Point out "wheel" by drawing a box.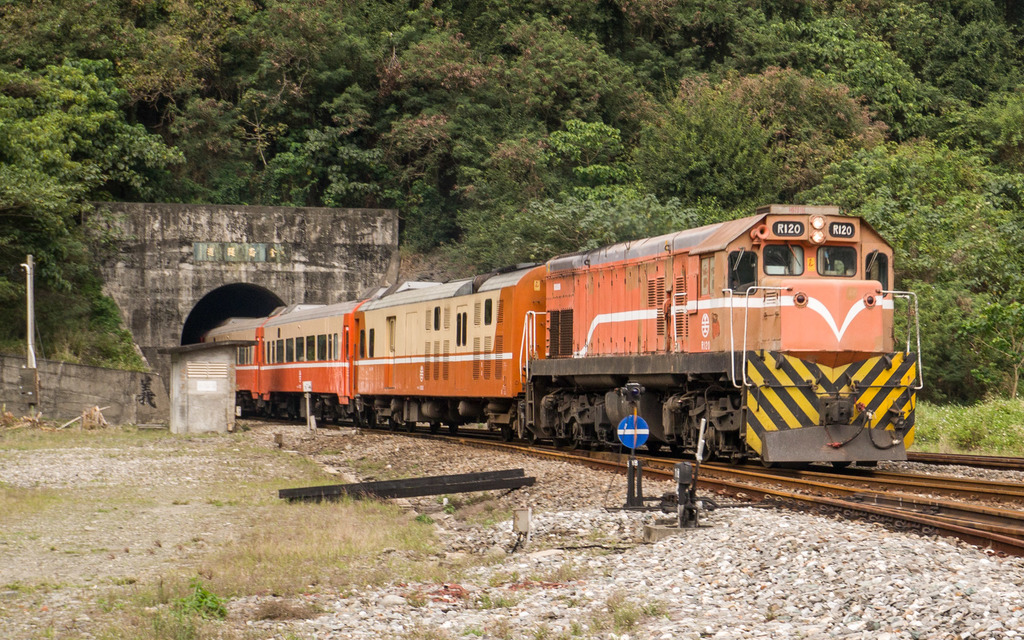
BBox(831, 460, 851, 469).
